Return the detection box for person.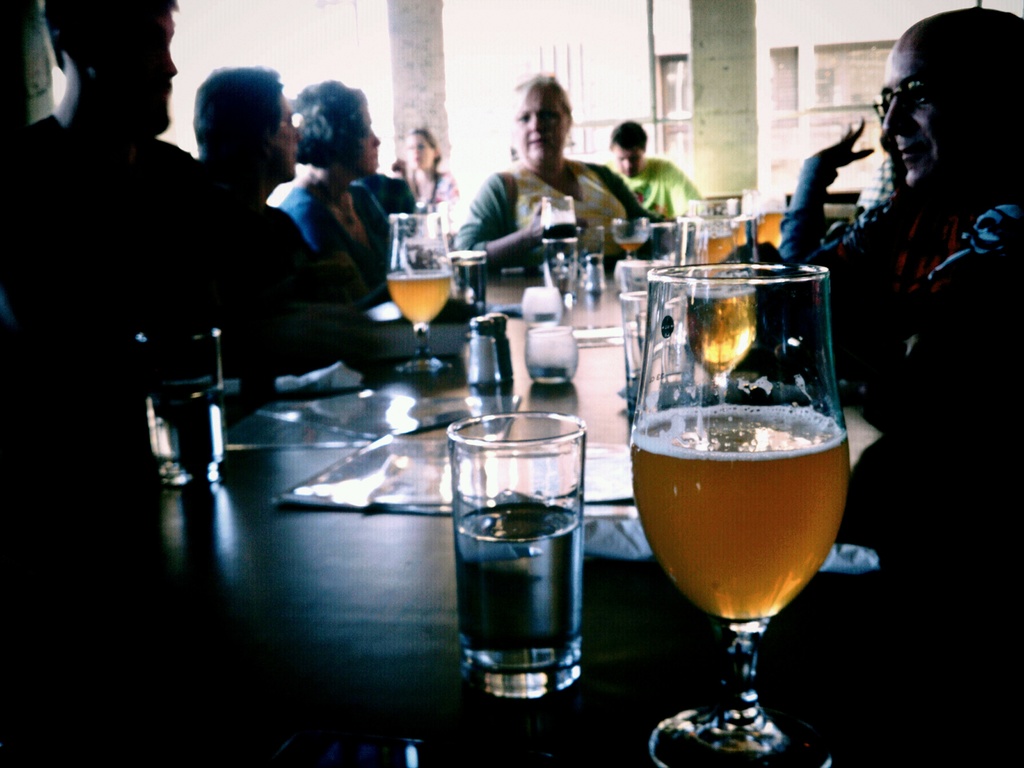
x1=719 y1=0 x2=1018 y2=605.
